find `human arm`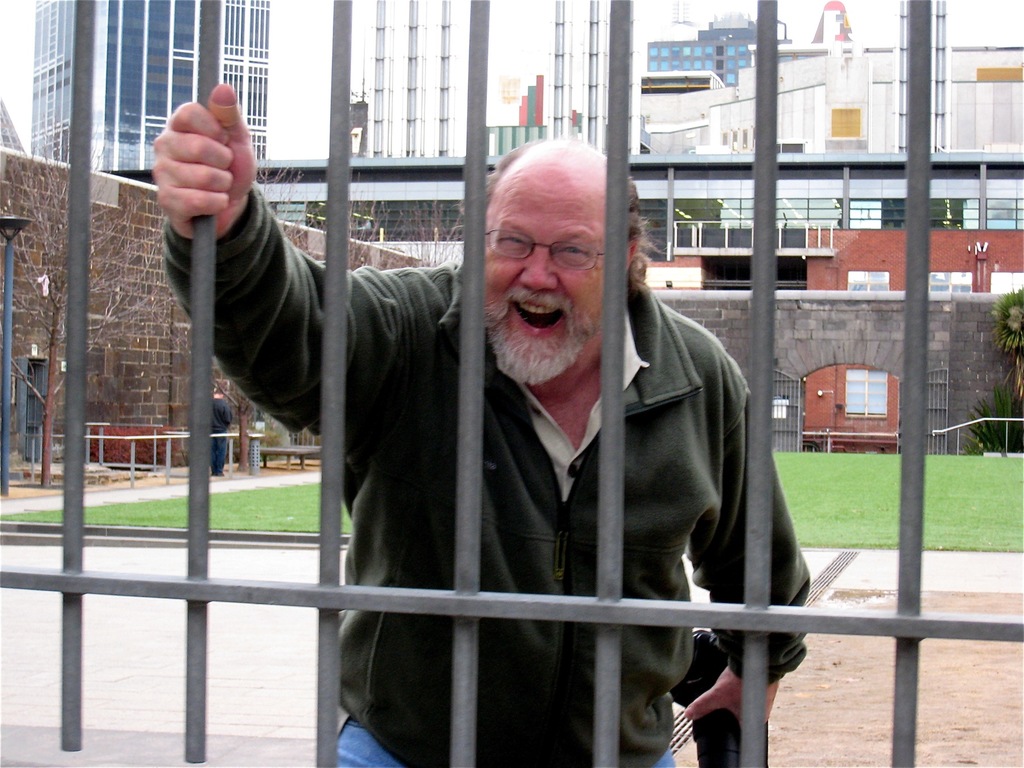
Rect(150, 80, 390, 435)
